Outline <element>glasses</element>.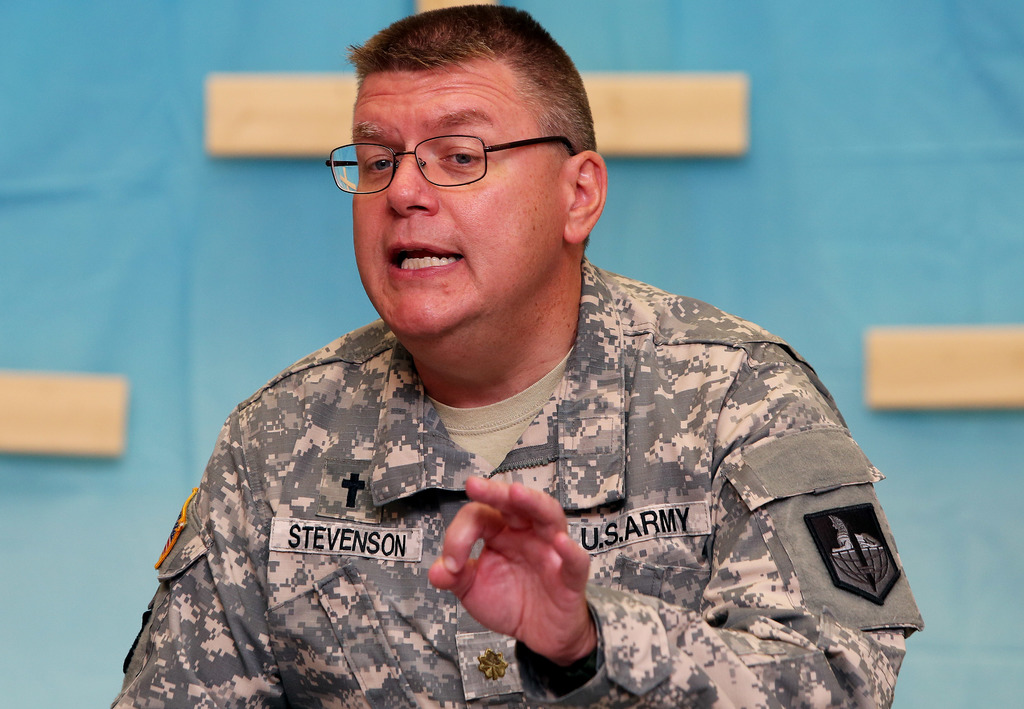
Outline: select_region(324, 134, 577, 197).
